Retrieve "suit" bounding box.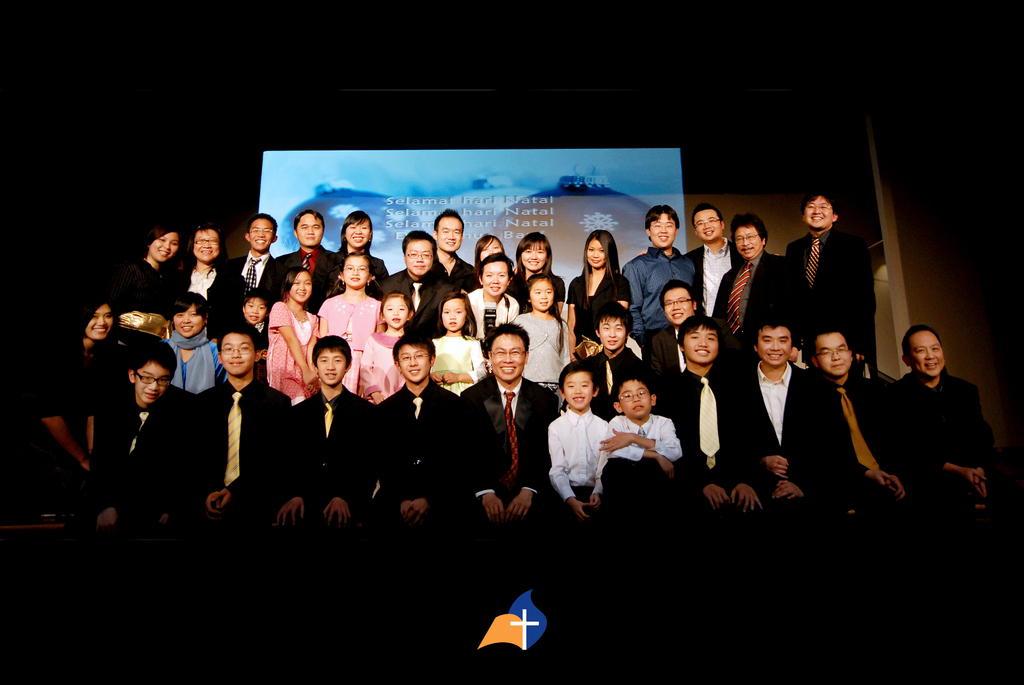
Bounding box: <box>683,365,762,517</box>.
